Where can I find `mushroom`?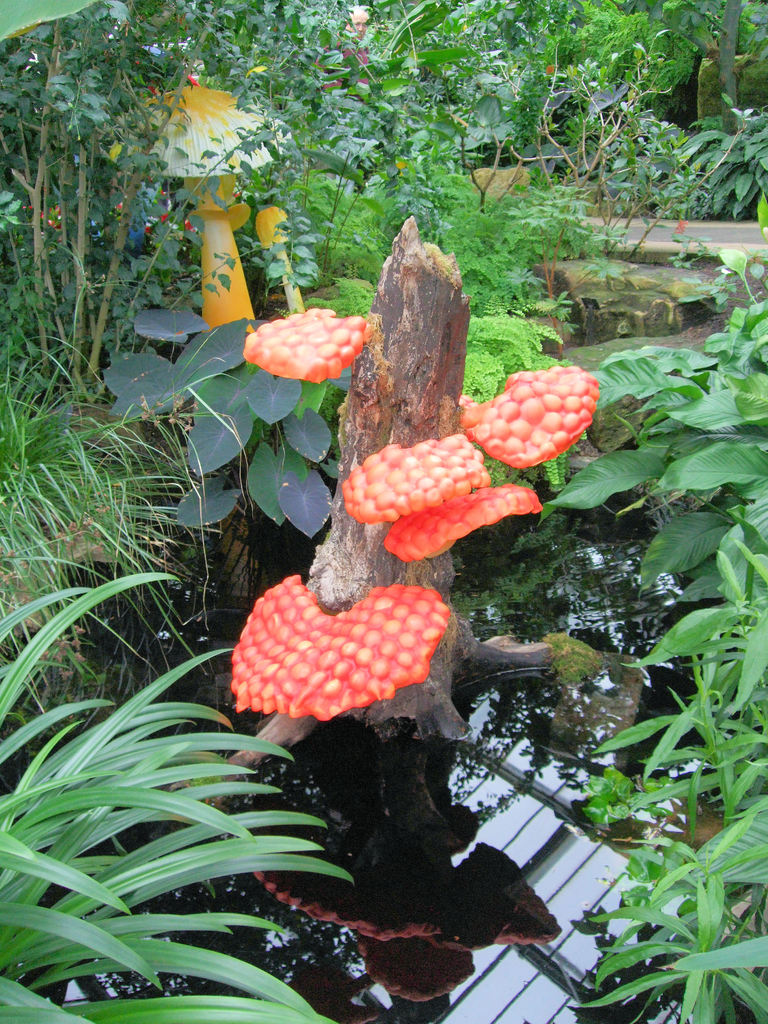
You can find it at <region>220, 573, 474, 735</region>.
